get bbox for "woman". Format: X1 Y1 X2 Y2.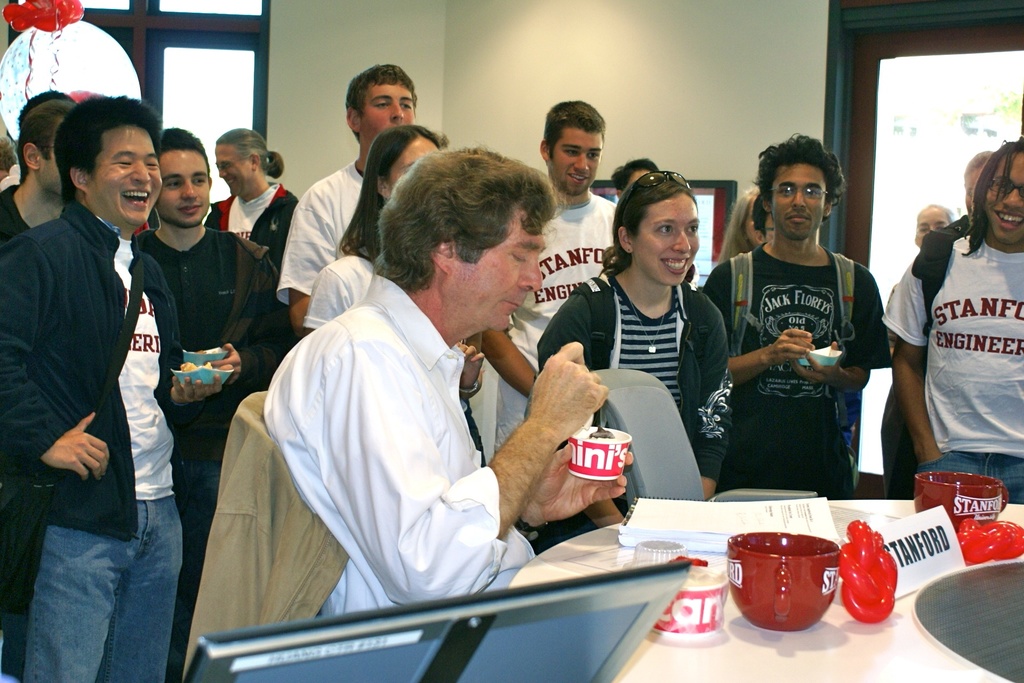
898 130 1023 498.
